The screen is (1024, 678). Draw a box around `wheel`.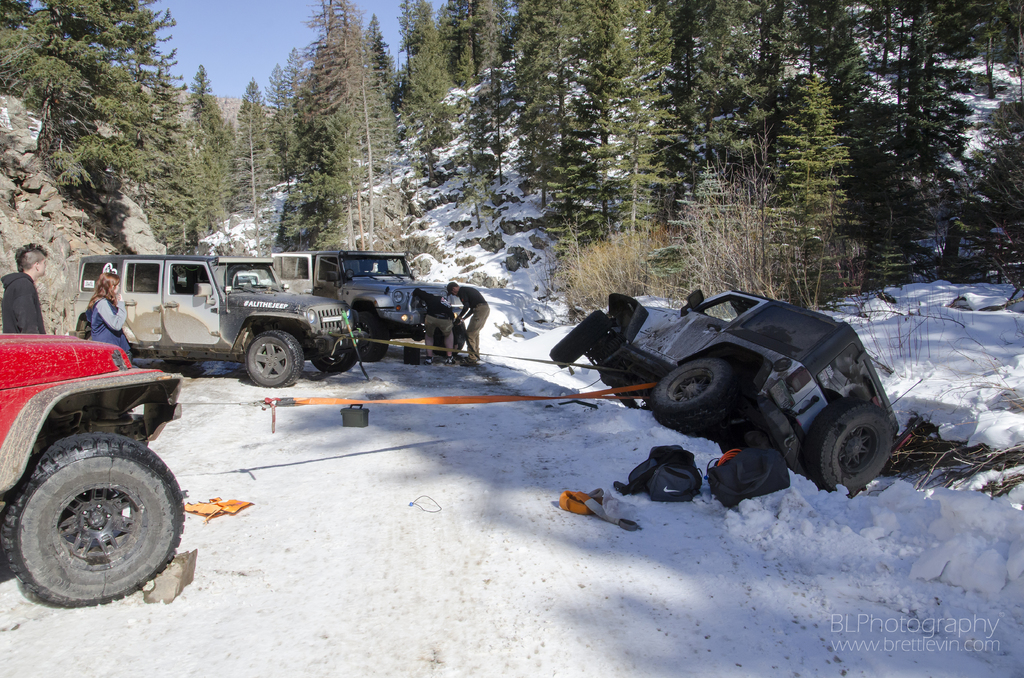
box=[309, 352, 354, 373].
